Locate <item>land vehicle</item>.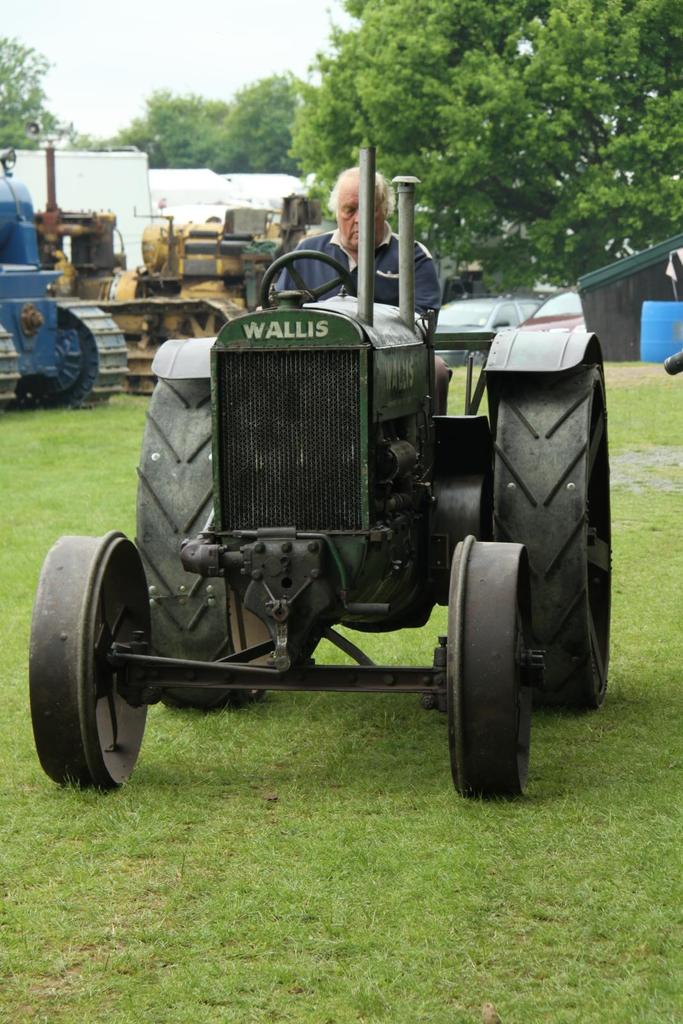
Bounding box: BBox(433, 293, 543, 372).
